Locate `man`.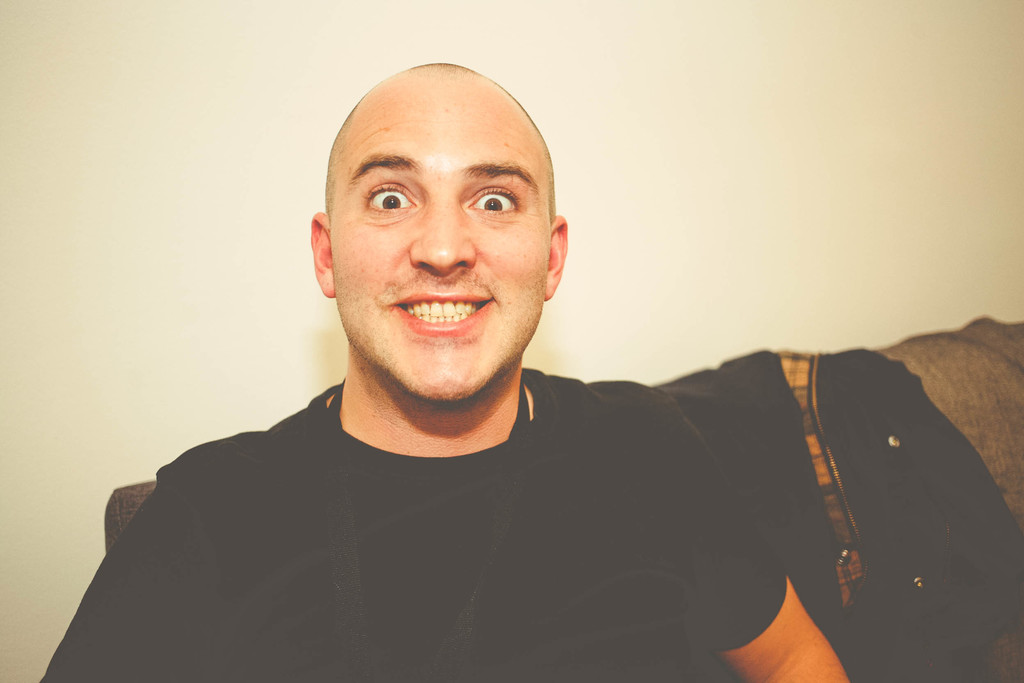
Bounding box: Rect(32, 61, 850, 682).
